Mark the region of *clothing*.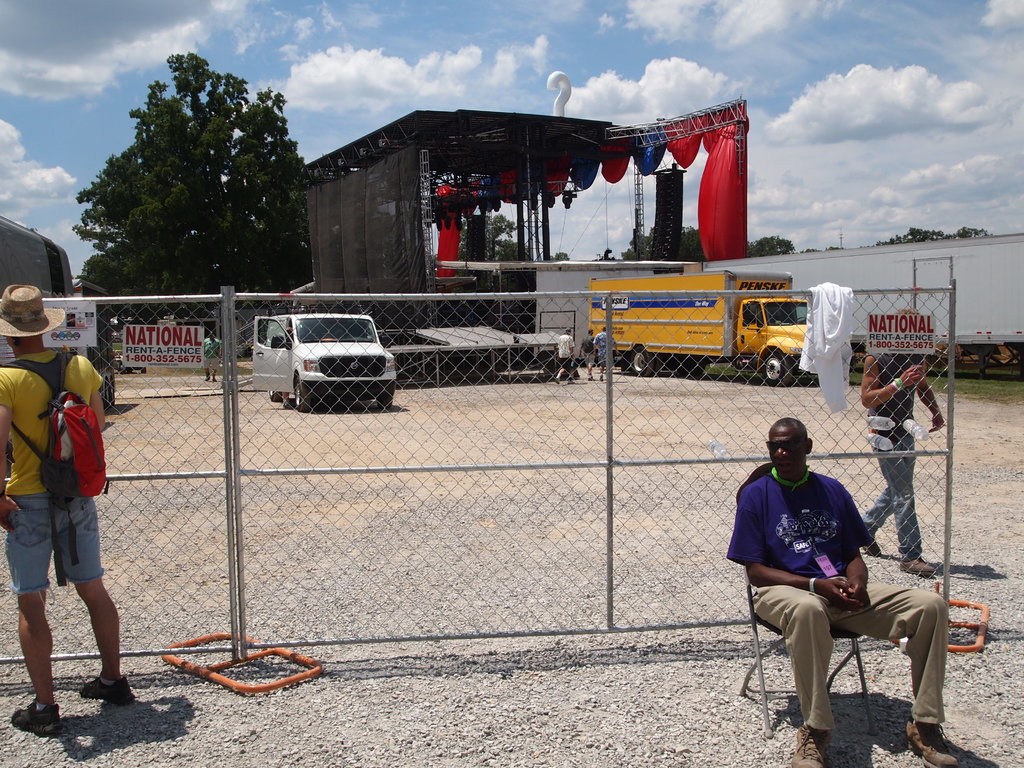
Region: 0/352/106/596.
